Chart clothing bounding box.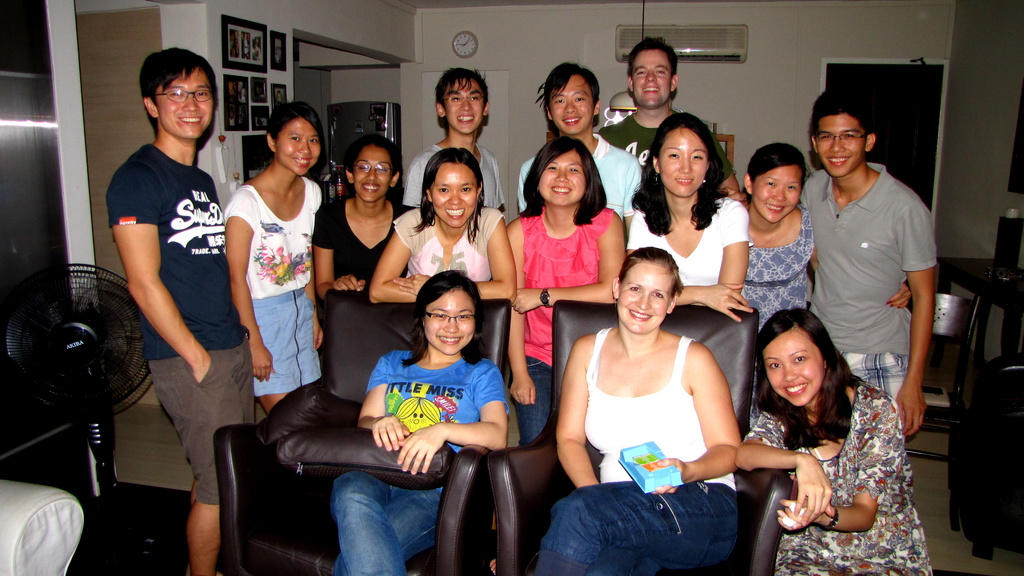
Charted: x1=544, y1=476, x2=733, y2=575.
